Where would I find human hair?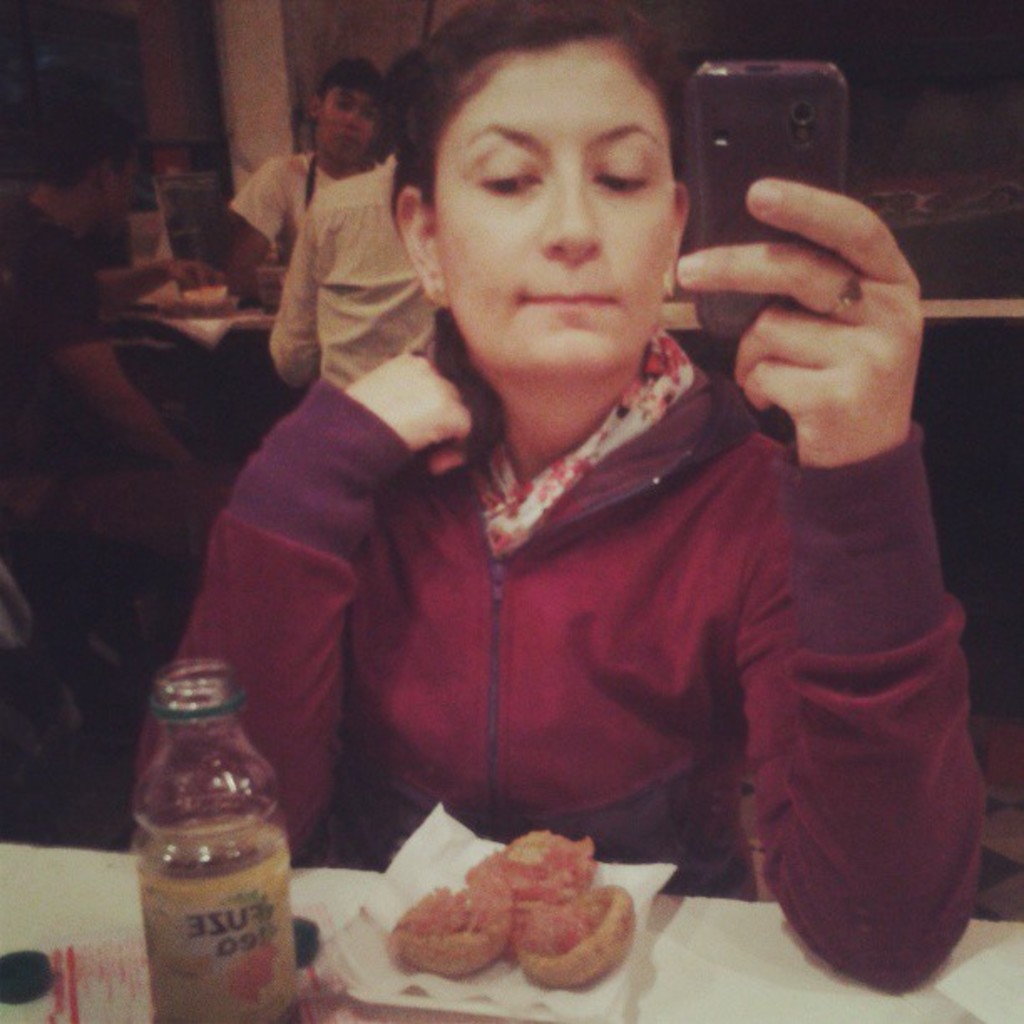
At [x1=381, y1=5, x2=713, y2=293].
